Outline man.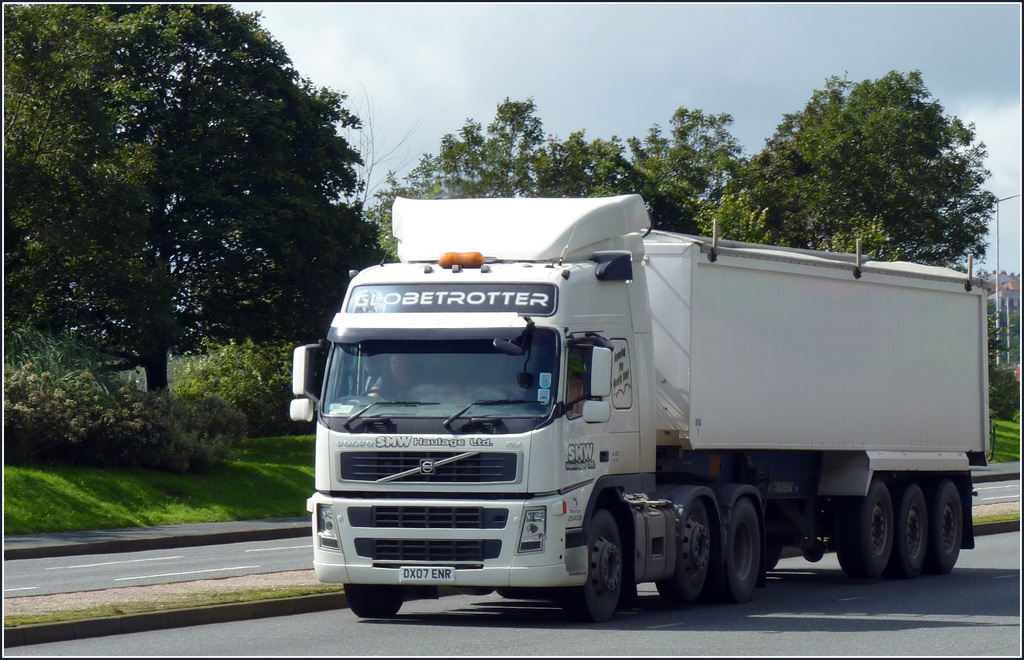
Outline: box(368, 342, 426, 399).
